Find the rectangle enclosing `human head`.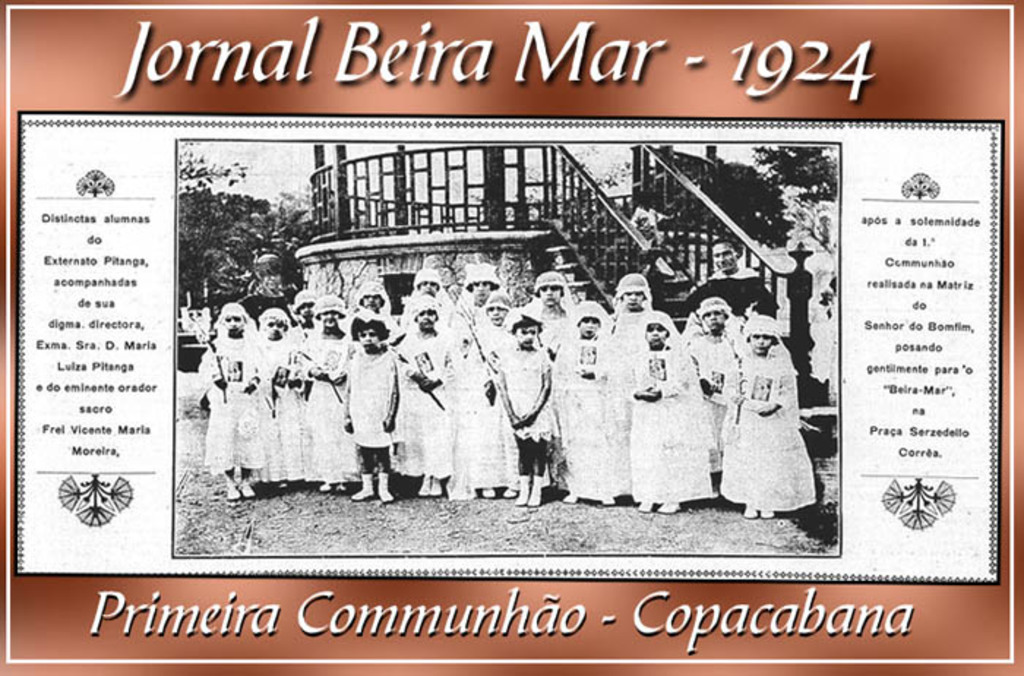
{"left": 214, "top": 304, "right": 244, "bottom": 334}.
